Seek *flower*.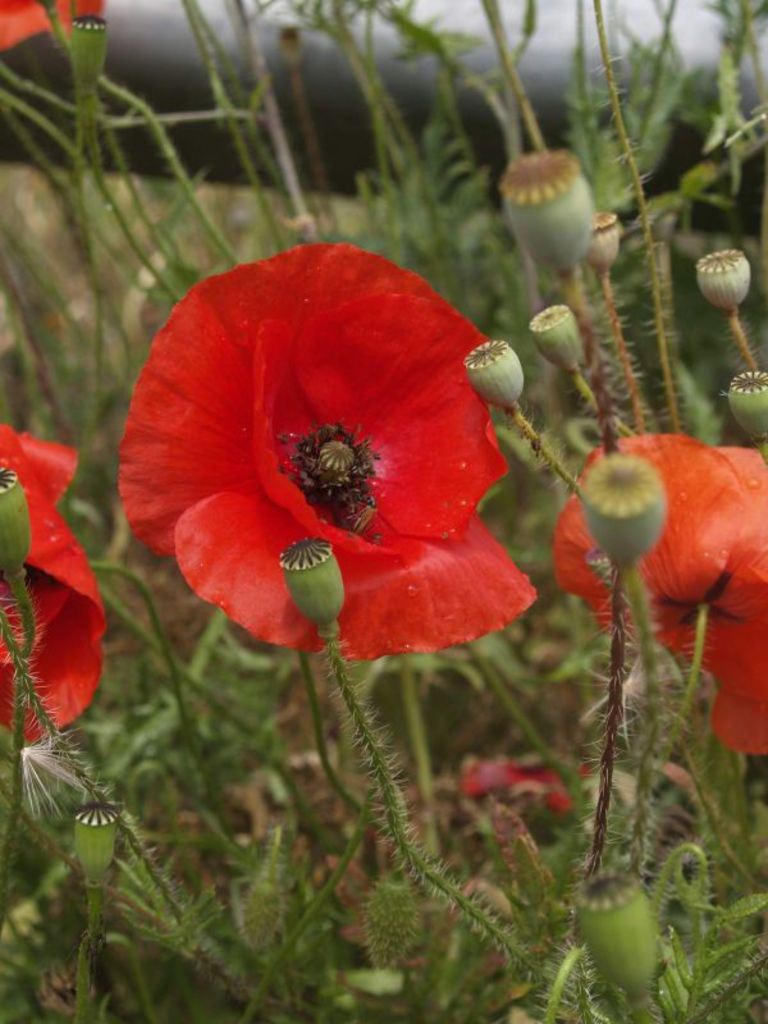
0/420/102/733.
